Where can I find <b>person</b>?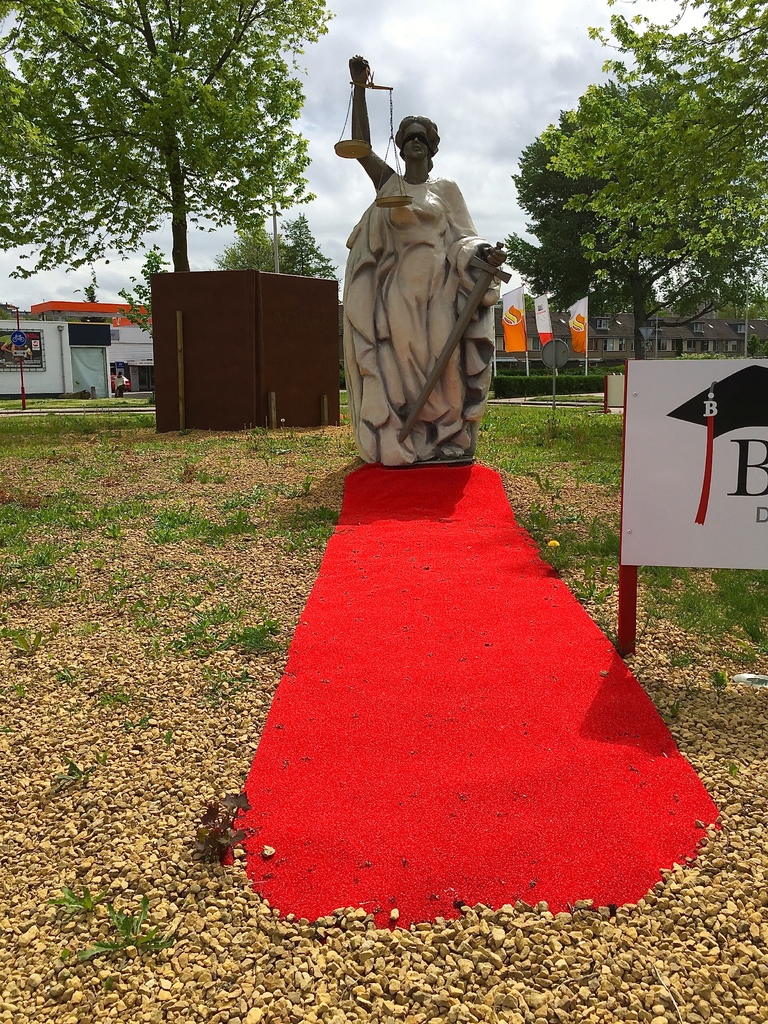
You can find it at [347,86,550,490].
